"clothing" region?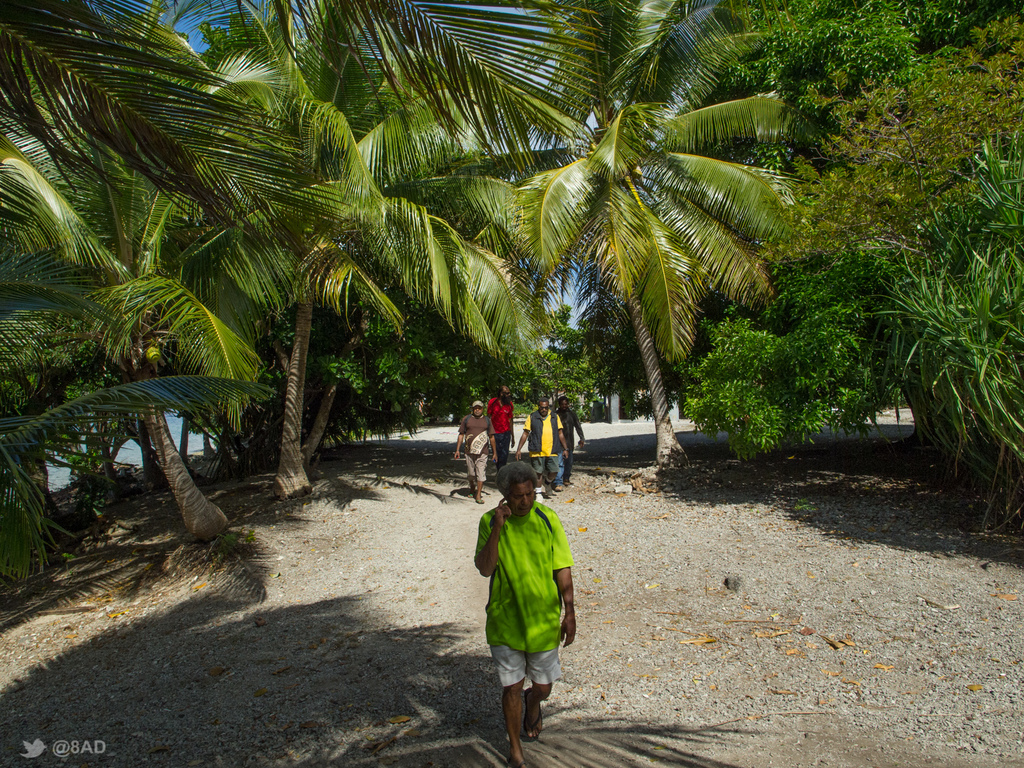
bbox=(485, 397, 516, 472)
